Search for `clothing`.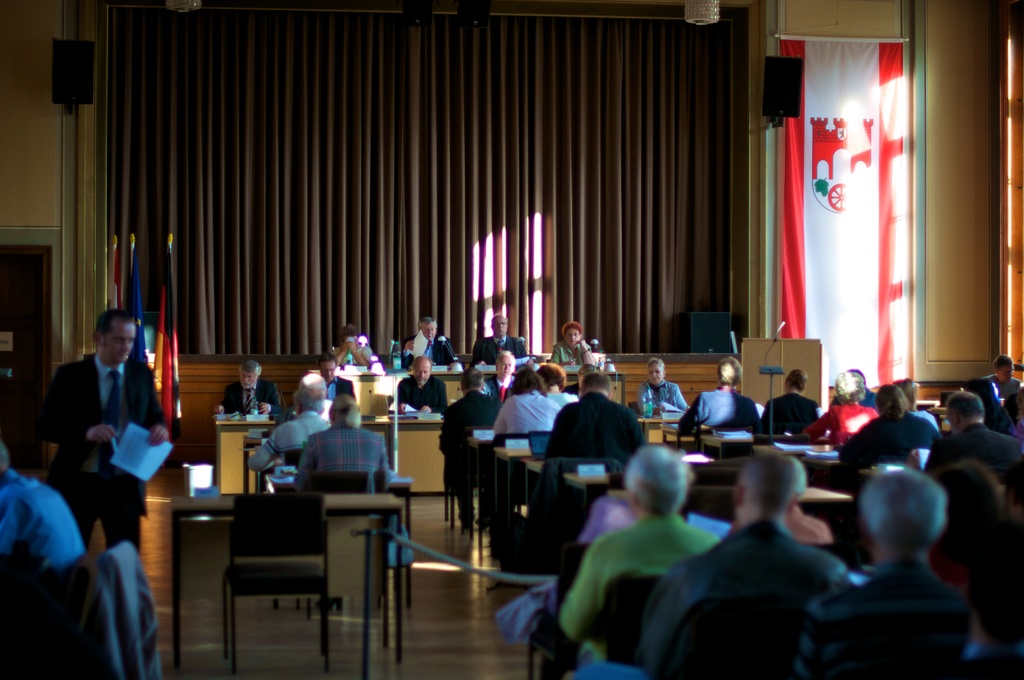
Found at [757,392,820,436].
